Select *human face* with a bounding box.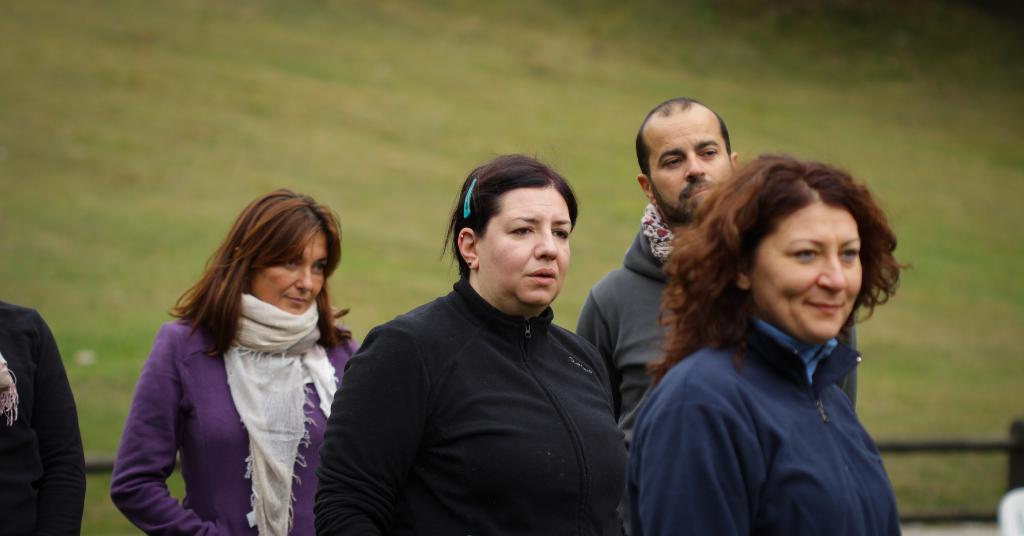
[left=252, top=239, right=328, bottom=315].
